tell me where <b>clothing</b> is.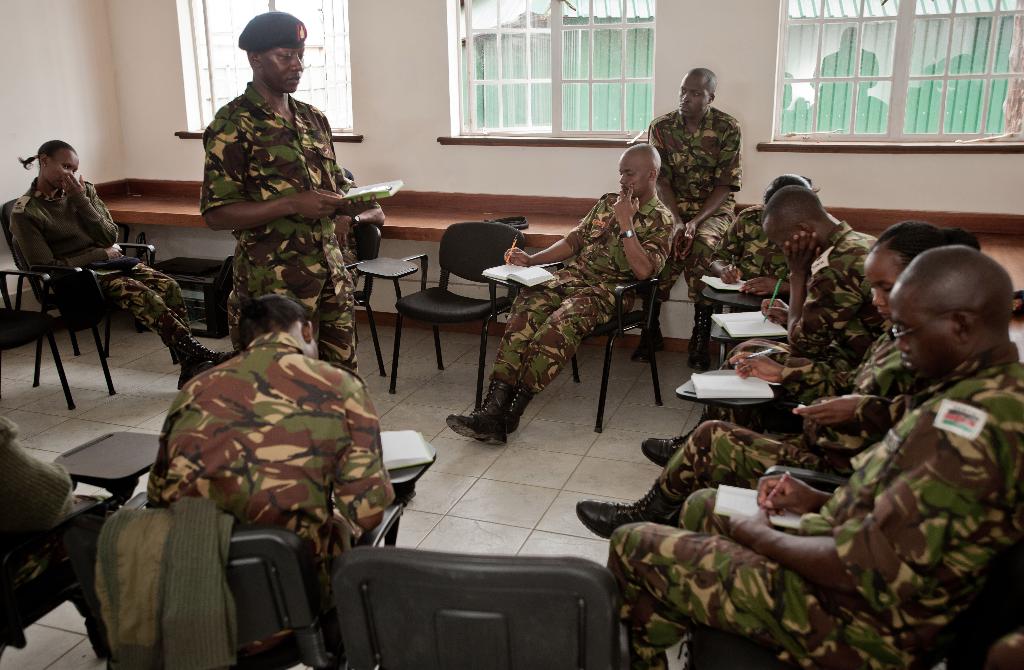
<b>clothing</b> is at 127 308 397 581.
